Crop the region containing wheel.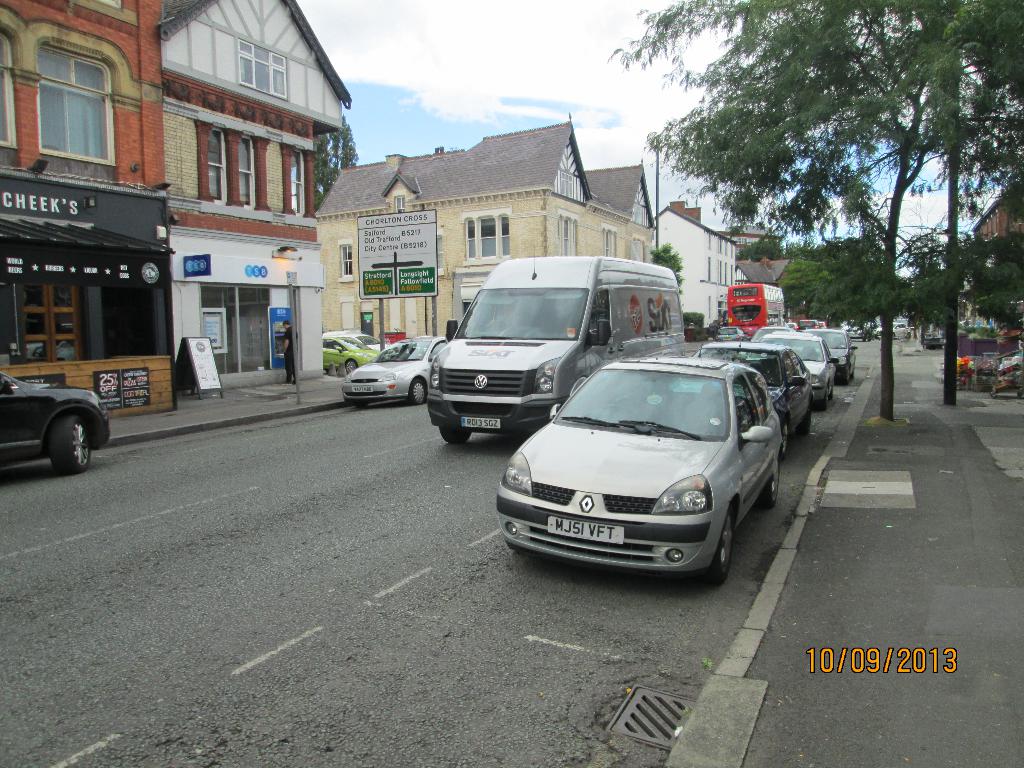
Crop region: 753, 454, 781, 516.
